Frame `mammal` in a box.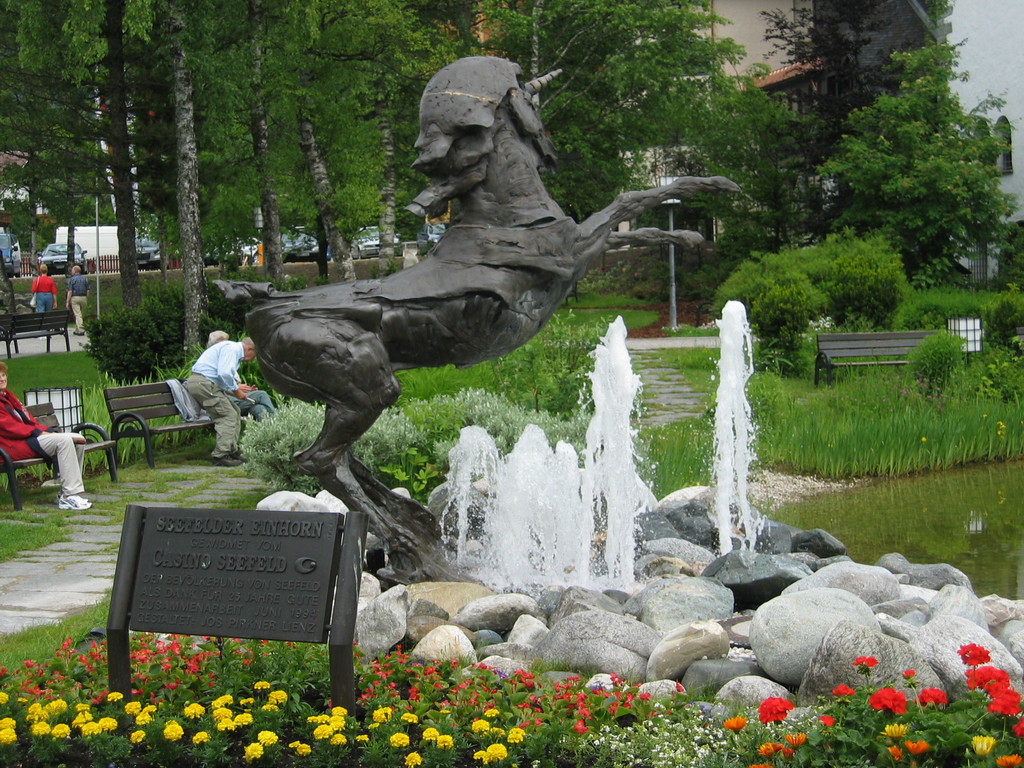
<region>30, 263, 57, 341</region>.
